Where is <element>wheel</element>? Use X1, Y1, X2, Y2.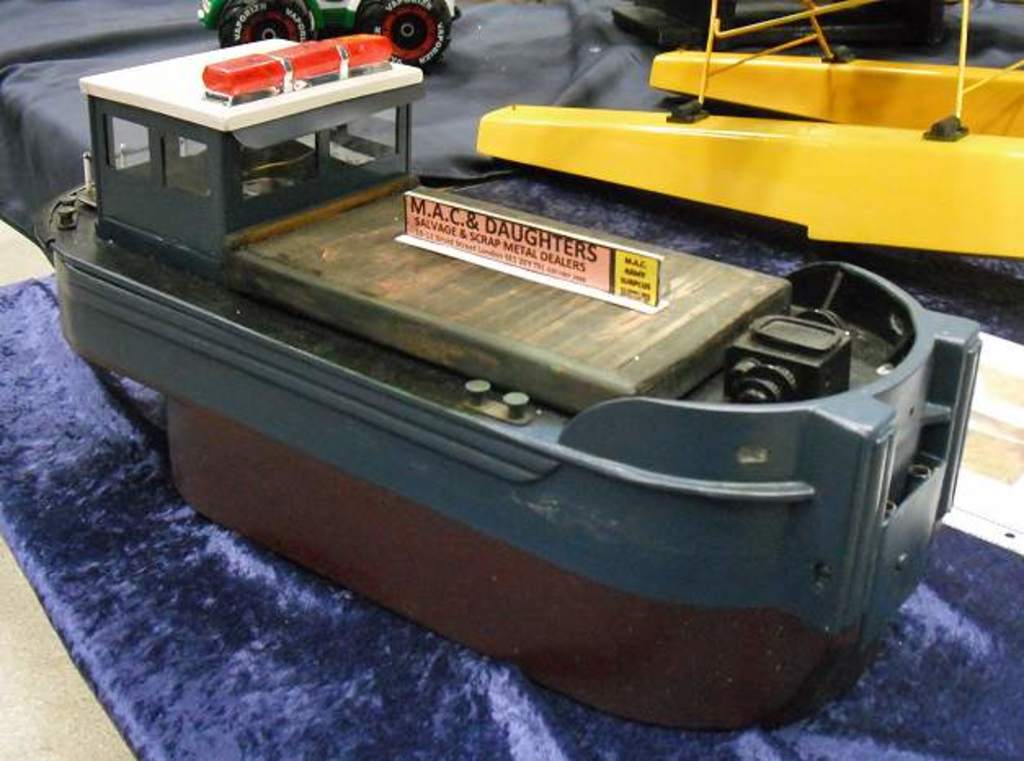
214, 0, 314, 46.
